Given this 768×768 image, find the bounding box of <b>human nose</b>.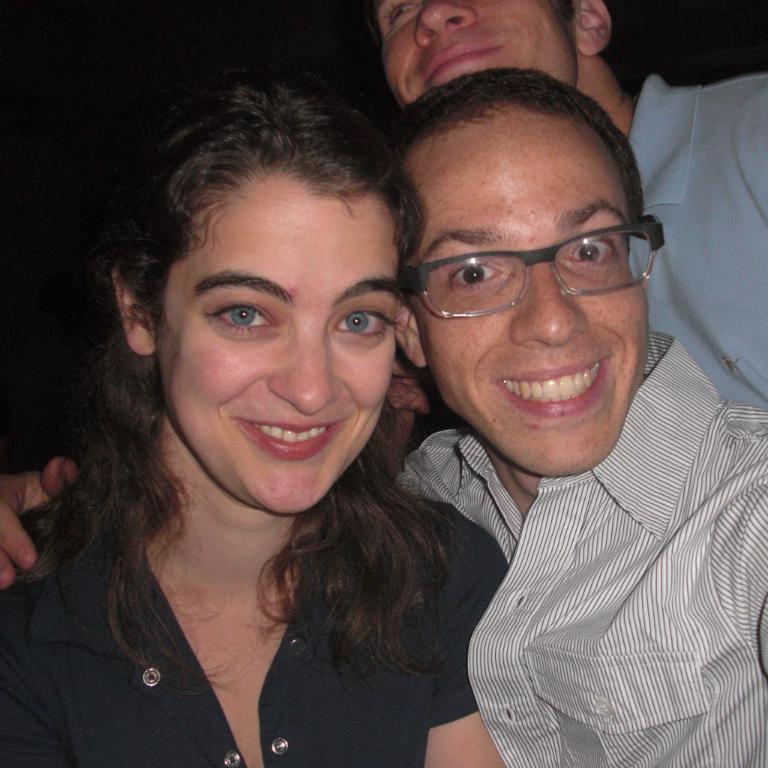
x1=418 y1=1 x2=476 y2=43.
